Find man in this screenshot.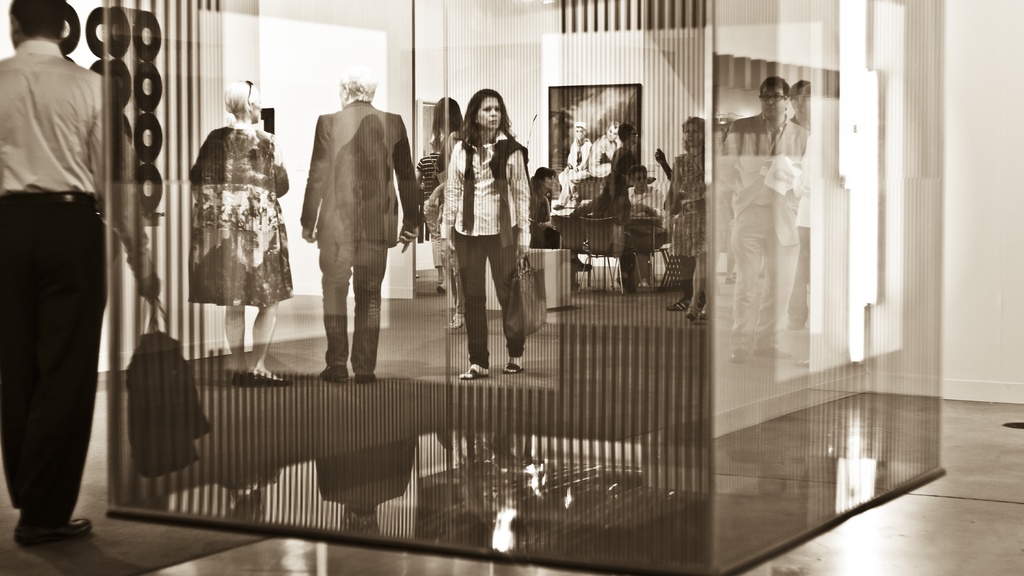
The bounding box for man is x1=588 y1=117 x2=621 y2=179.
